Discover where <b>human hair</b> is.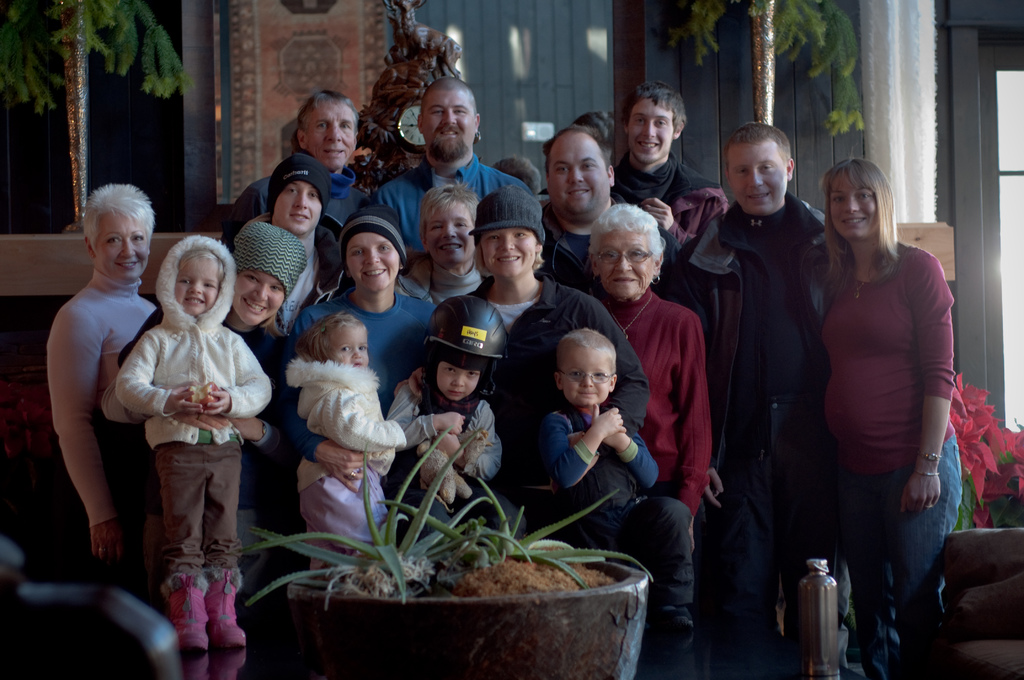
Discovered at box=[588, 202, 668, 283].
